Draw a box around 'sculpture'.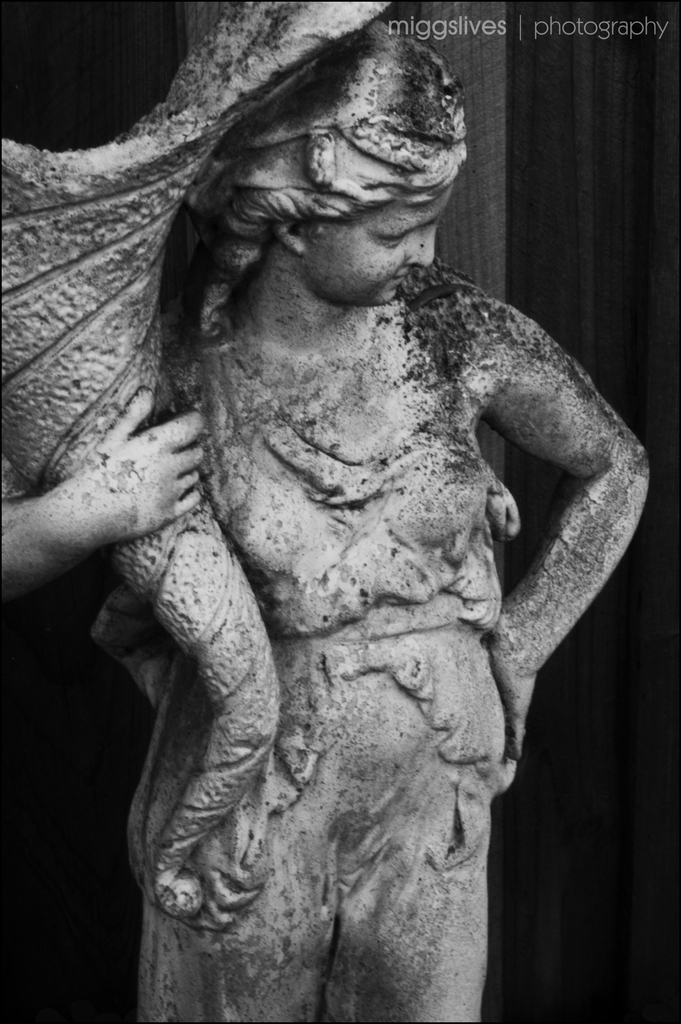
x1=56 y1=20 x2=655 y2=1013.
